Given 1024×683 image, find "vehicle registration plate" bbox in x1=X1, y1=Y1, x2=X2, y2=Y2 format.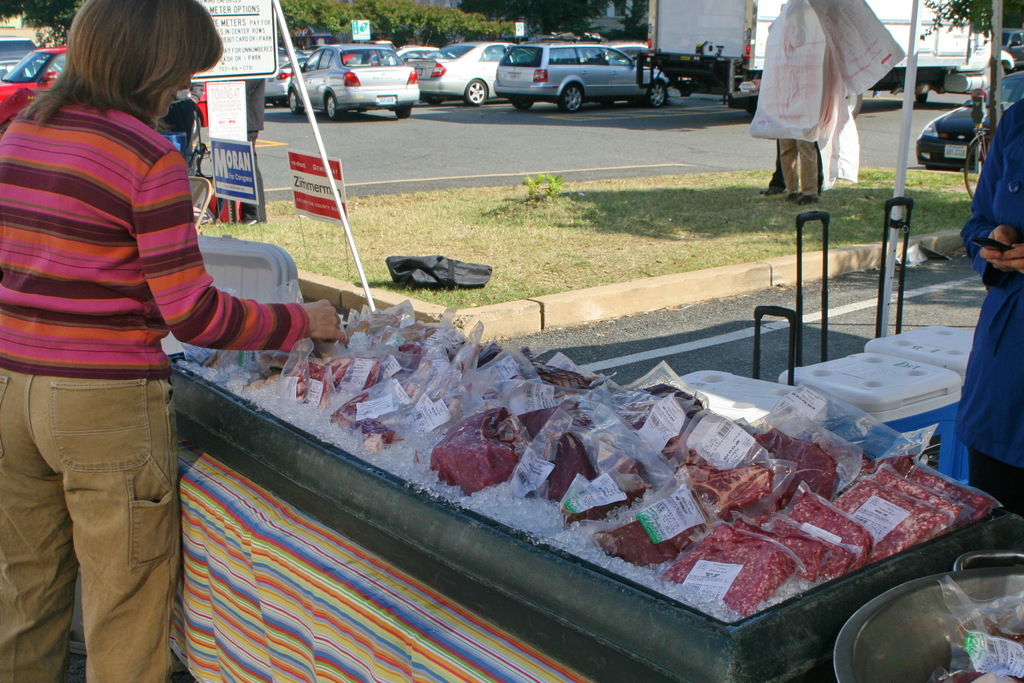
x1=377, y1=97, x2=394, y2=105.
